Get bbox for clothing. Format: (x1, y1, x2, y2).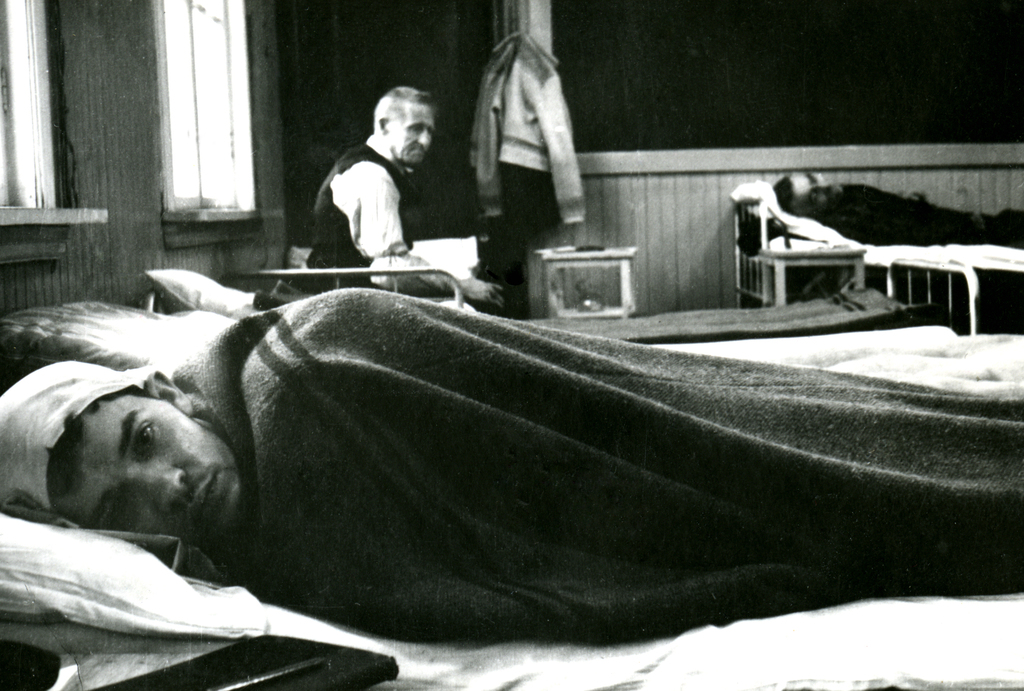
(303, 145, 415, 285).
